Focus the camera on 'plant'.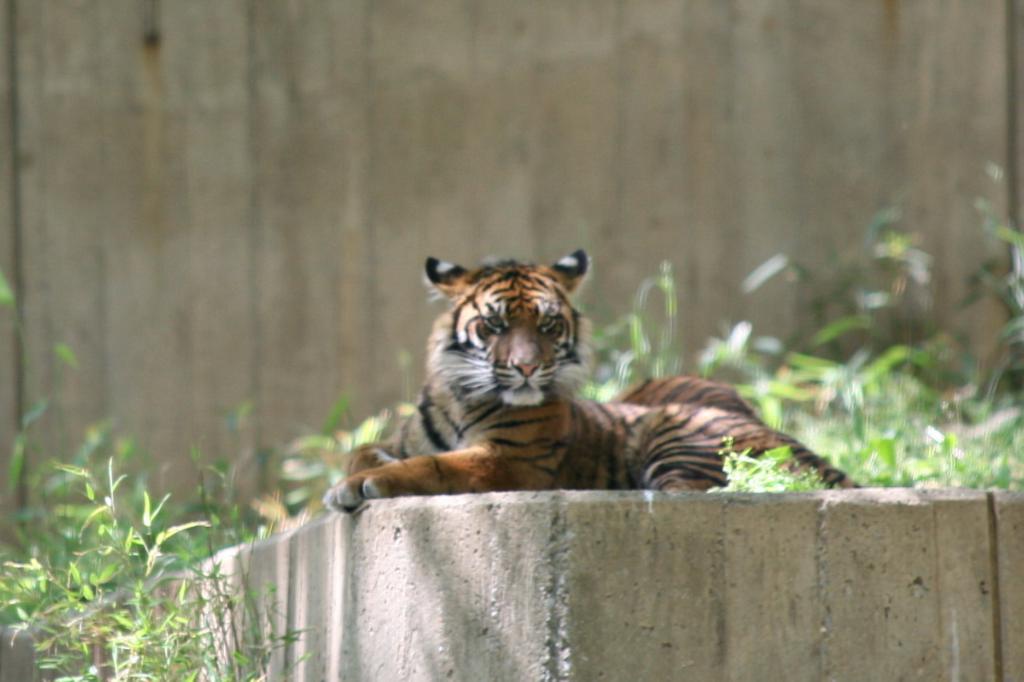
Focus region: [left=0, top=266, right=247, bottom=562].
